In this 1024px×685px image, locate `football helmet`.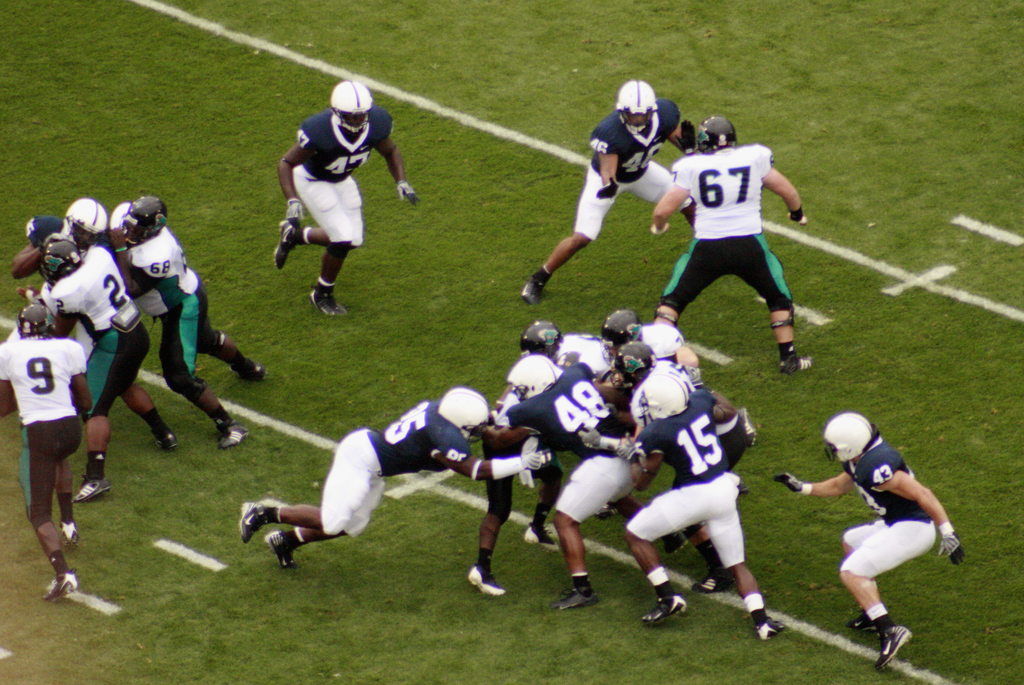
Bounding box: box(440, 388, 487, 423).
